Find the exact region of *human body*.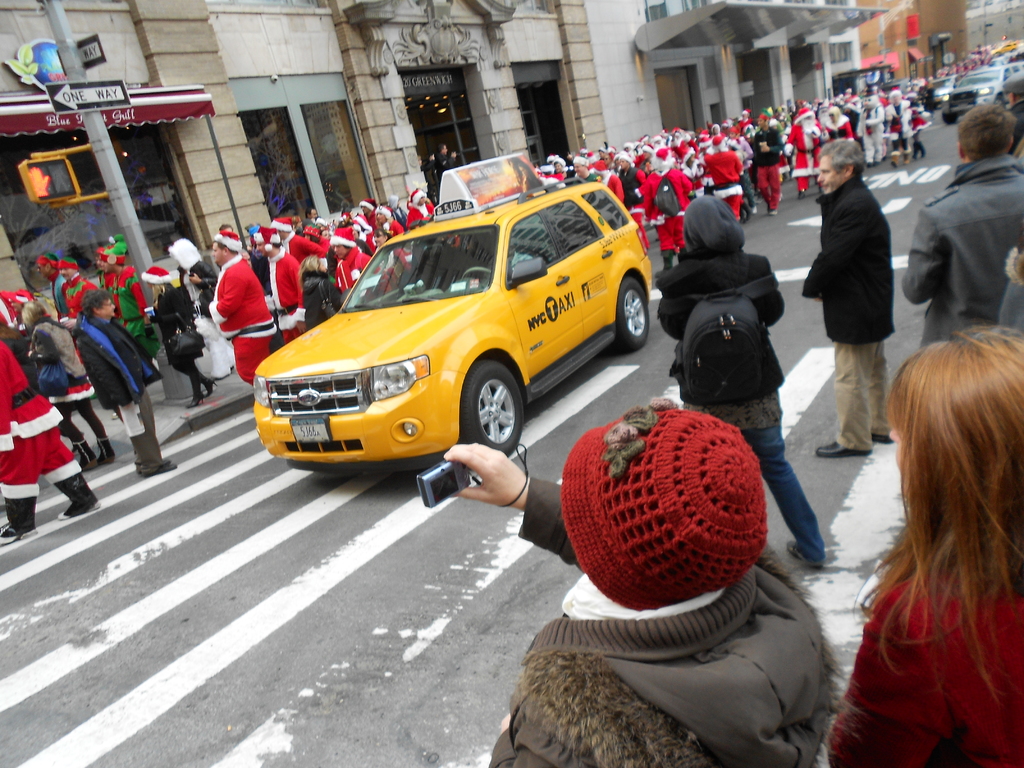
Exact region: x1=175 y1=259 x2=238 y2=379.
